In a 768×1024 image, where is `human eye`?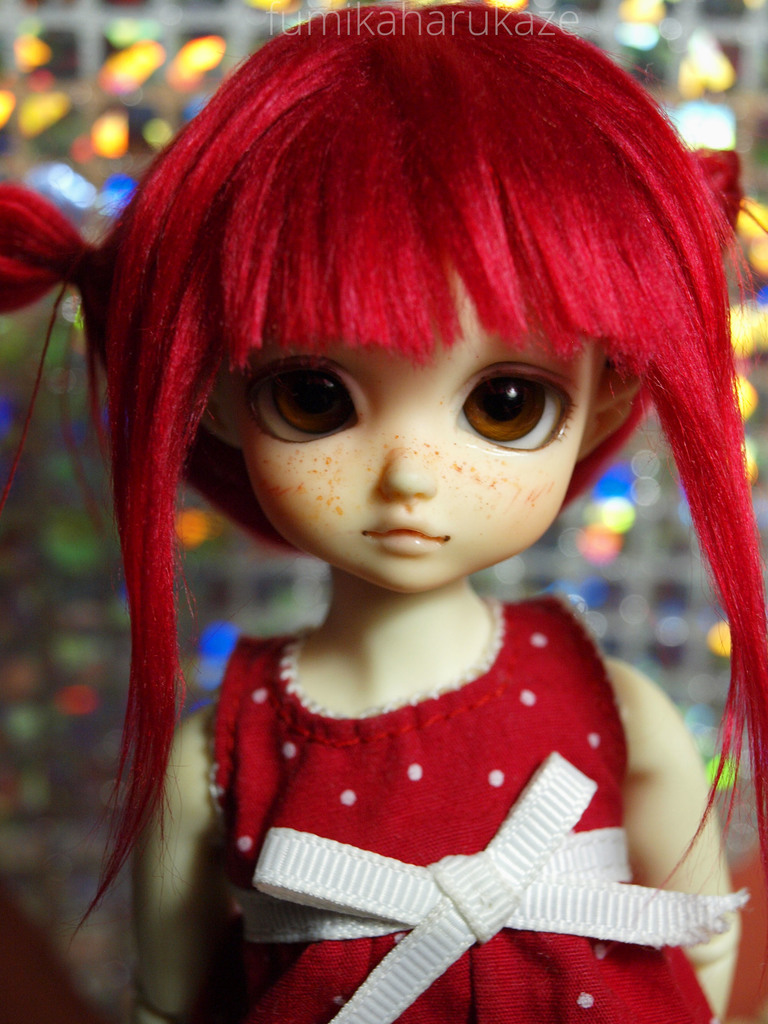
bbox=[221, 371, 333, 452].
